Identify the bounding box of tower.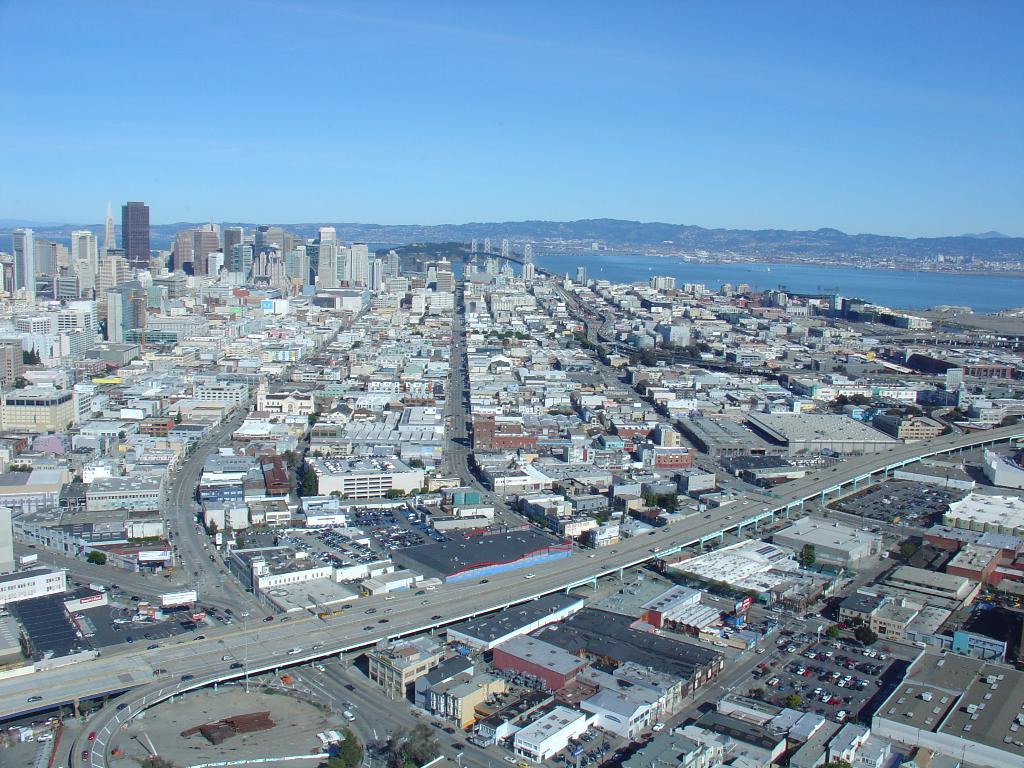
box(173, 239, 189, 273).
